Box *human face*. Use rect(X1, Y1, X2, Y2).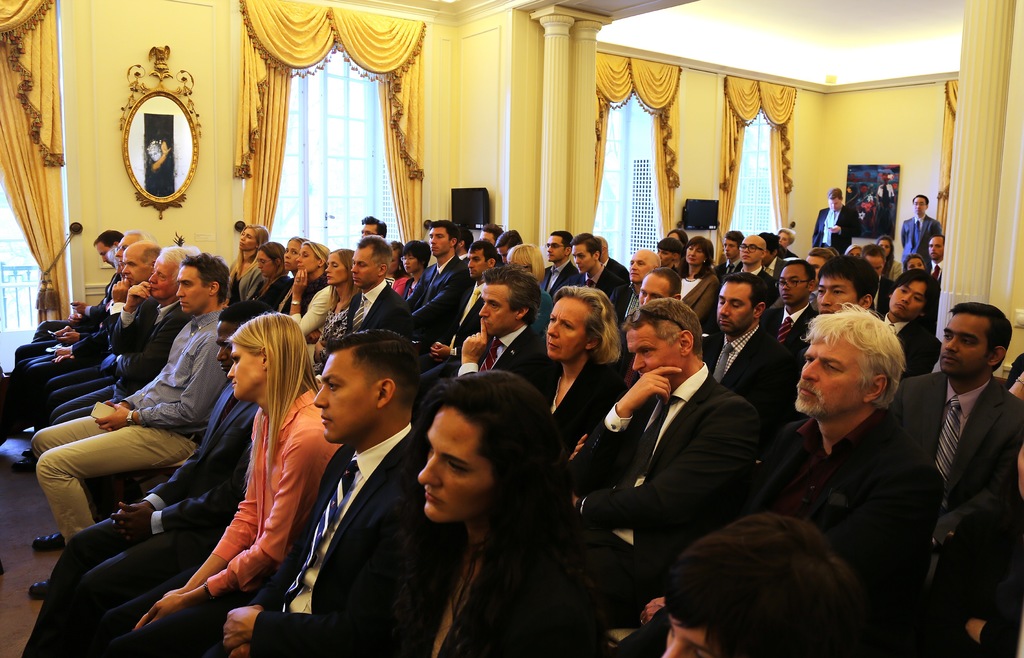
rect(95, 239, 112, 269).
